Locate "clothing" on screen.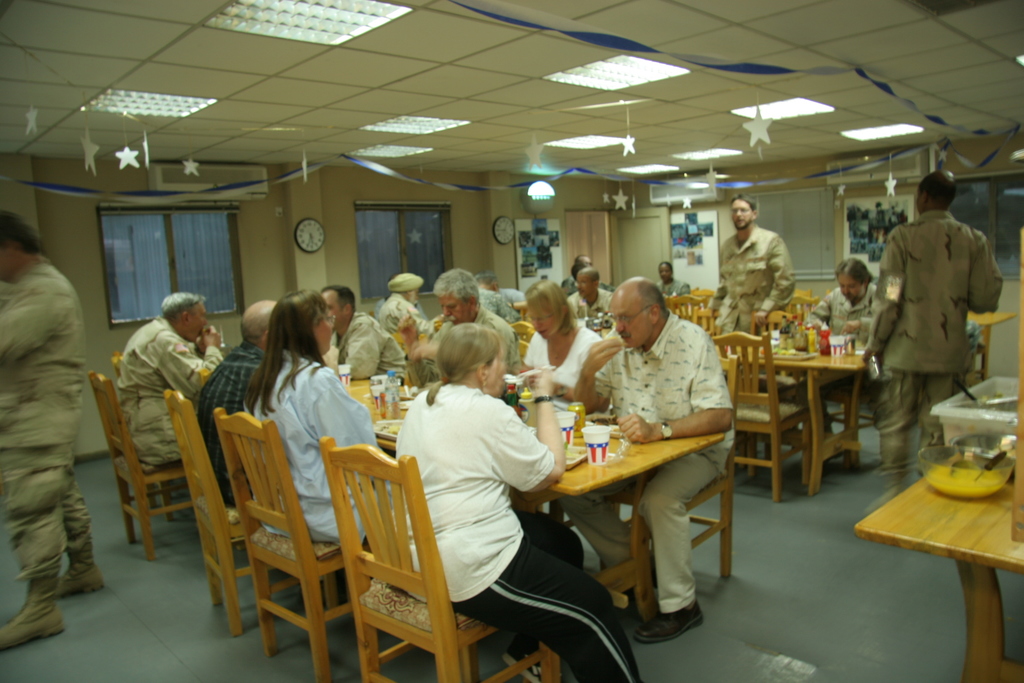
On screen at 519:320:601:408.
